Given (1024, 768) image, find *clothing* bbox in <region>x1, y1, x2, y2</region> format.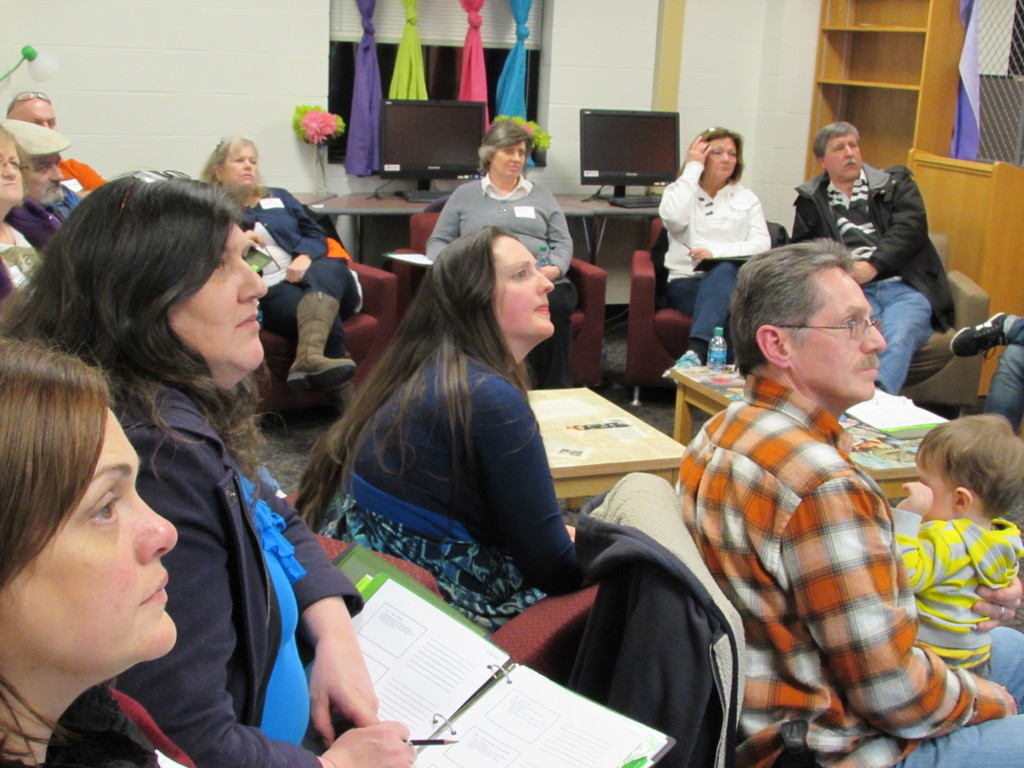
<region>675, 372, 1023, 767</region>.
